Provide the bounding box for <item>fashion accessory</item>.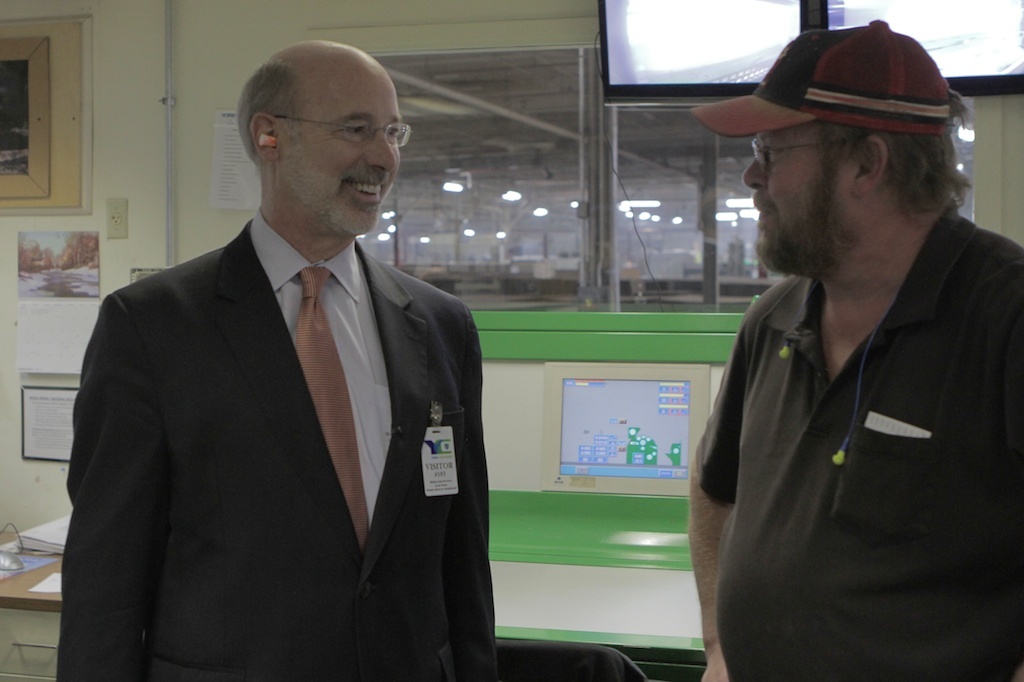
bbox=(296, 267, 369, 551).
